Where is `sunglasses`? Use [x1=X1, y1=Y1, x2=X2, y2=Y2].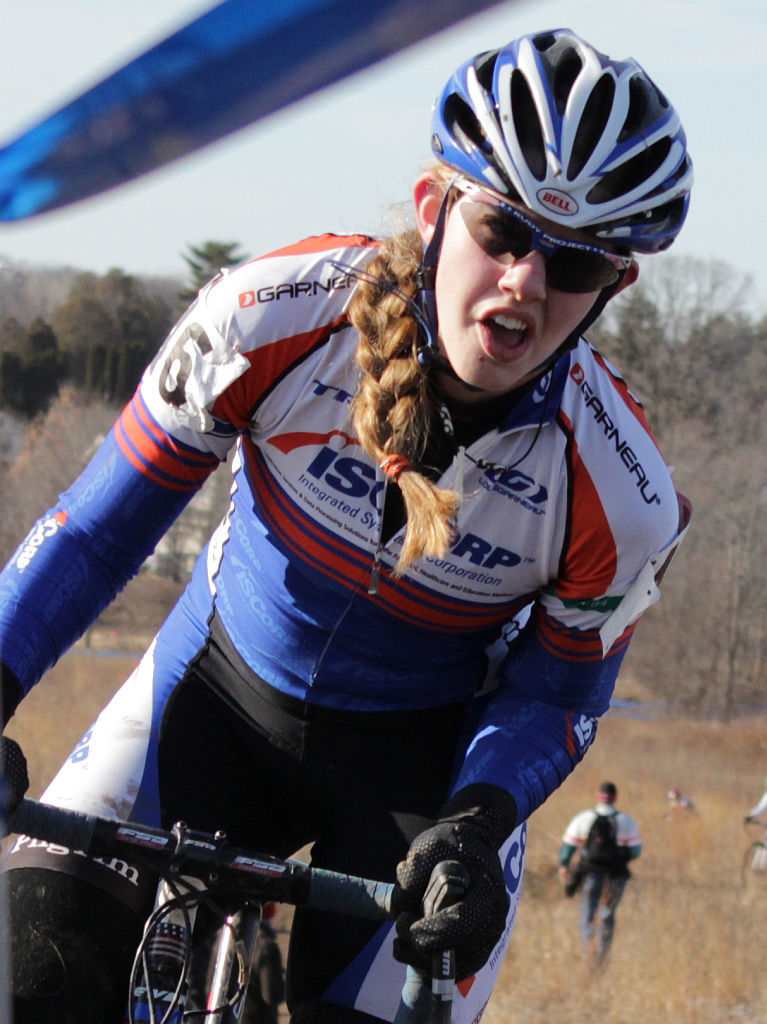
[x1=430, y1=170, x2=639, y2=294].
